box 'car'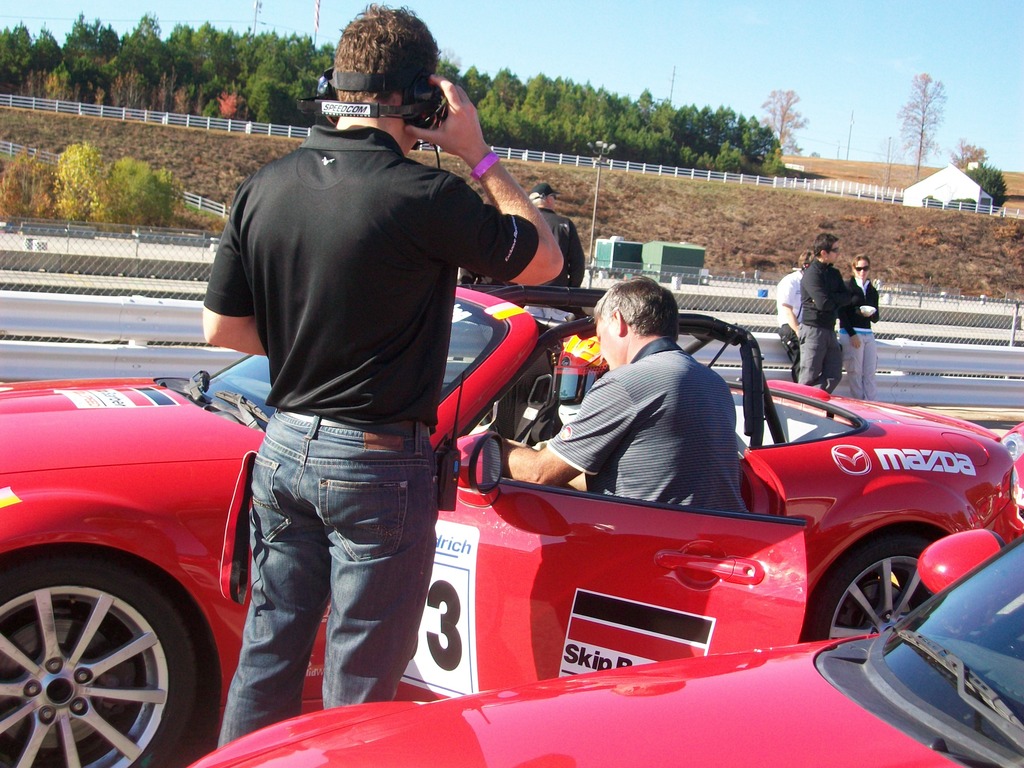
x1=0 y1=284 x2=1011 y2=767
